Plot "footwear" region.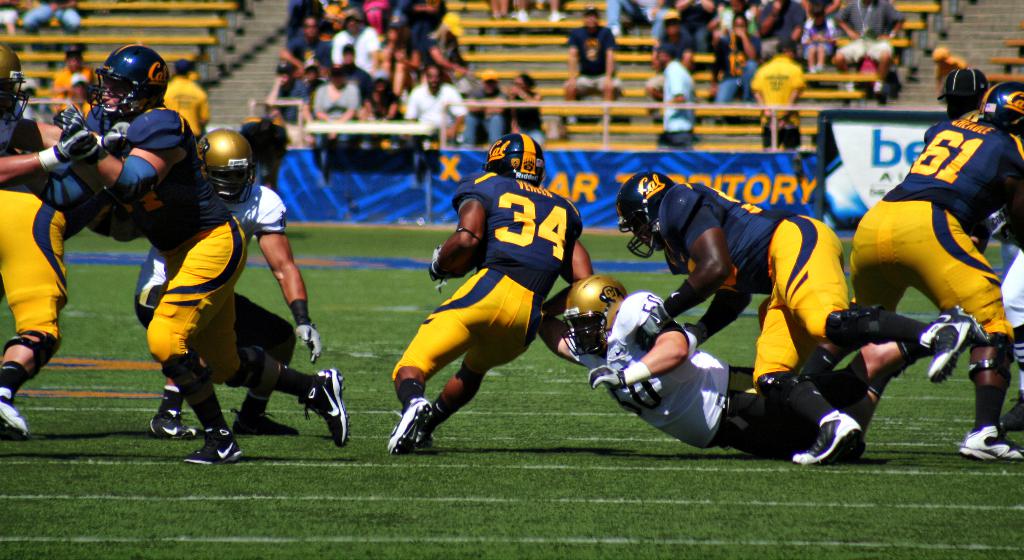
Plotted at <box>0,389,32,436</box>.
